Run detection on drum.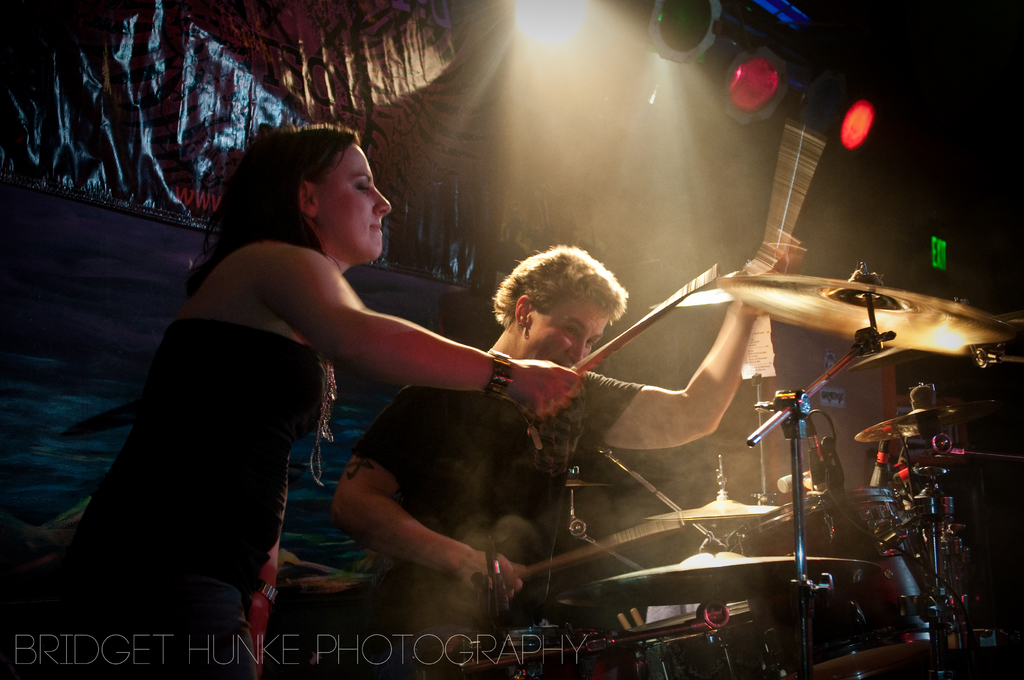
Result: box=[592, 610, 783, 679].
